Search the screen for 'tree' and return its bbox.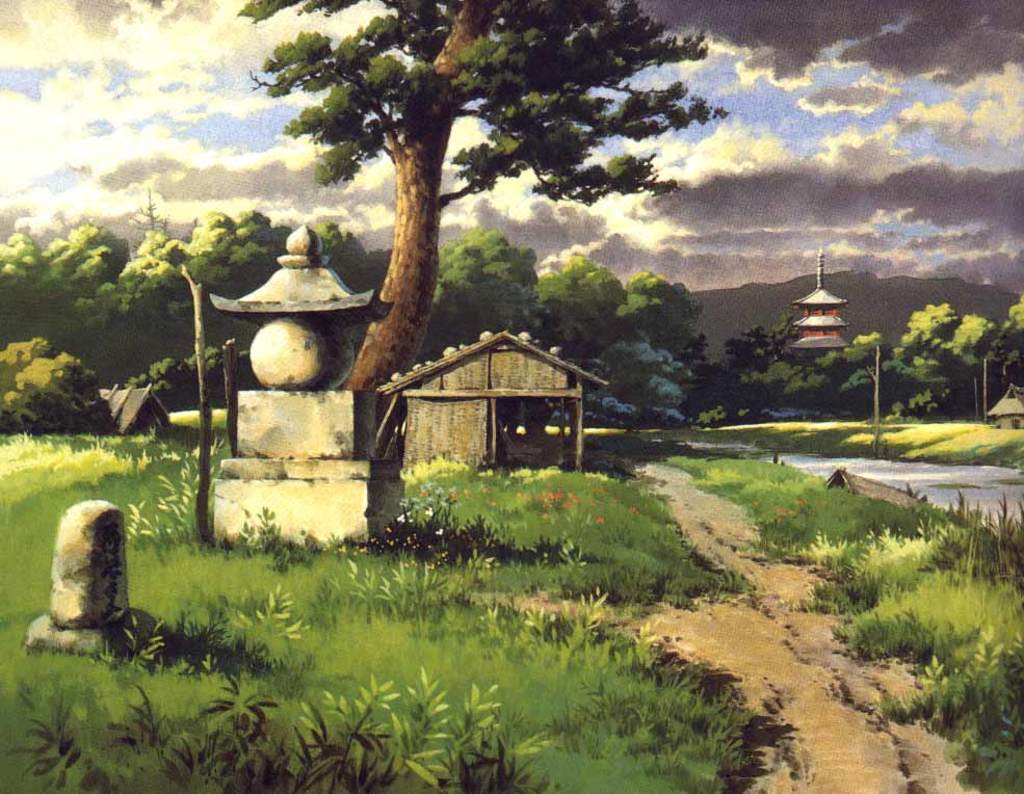
Found: (893,308,975,414).
